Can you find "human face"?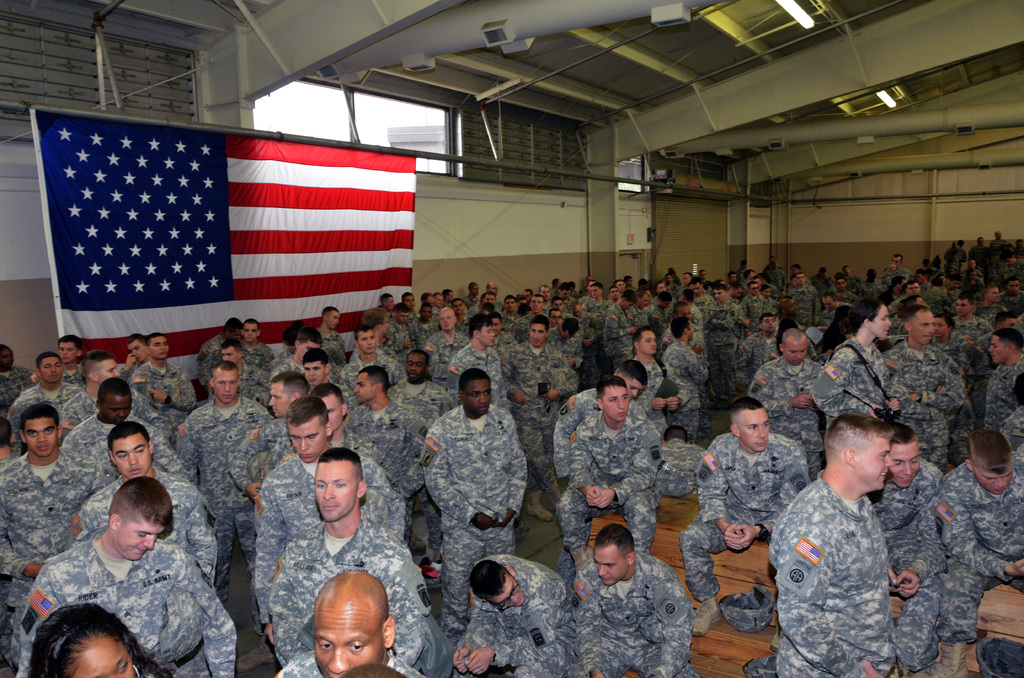
Yes, bounding box: (762,316,777,333).
